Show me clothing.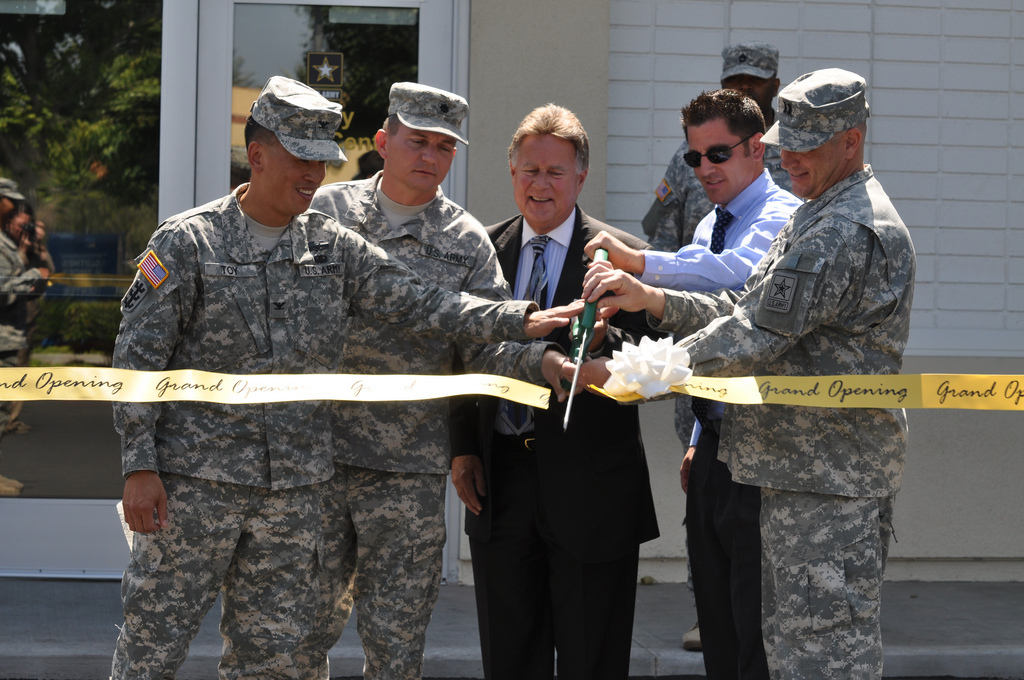
clothing is here: [left=641, top=166, right=806, bottom=679].
